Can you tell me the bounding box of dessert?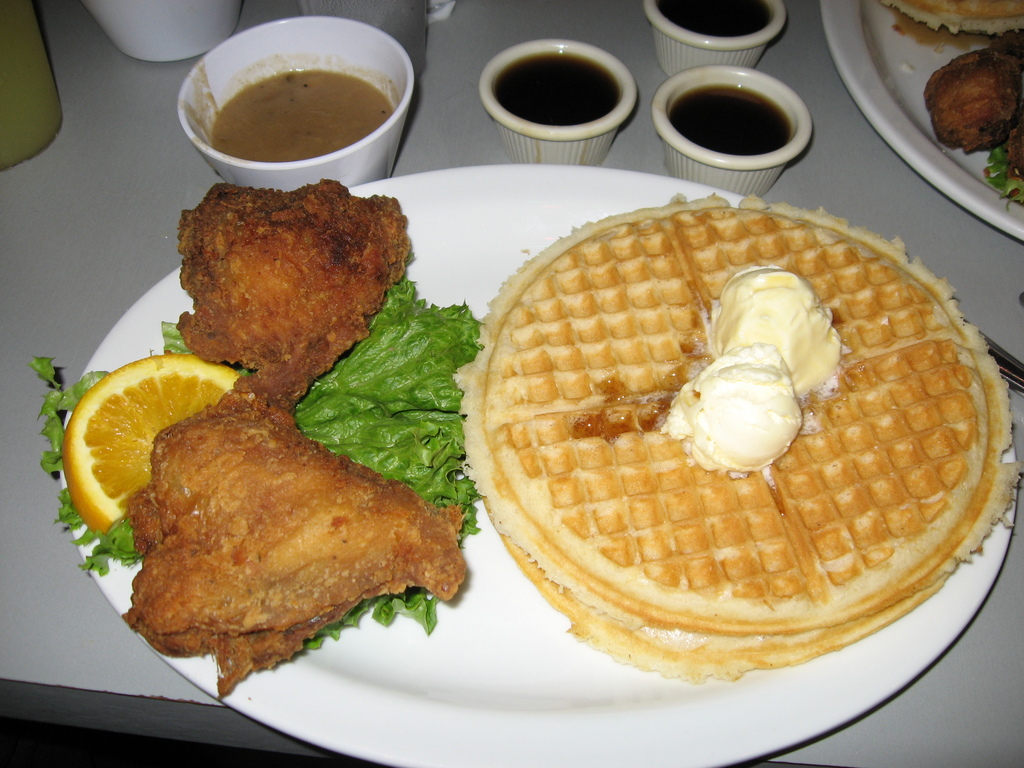
[x1=119, y1=367, x2=474, y2=704].
